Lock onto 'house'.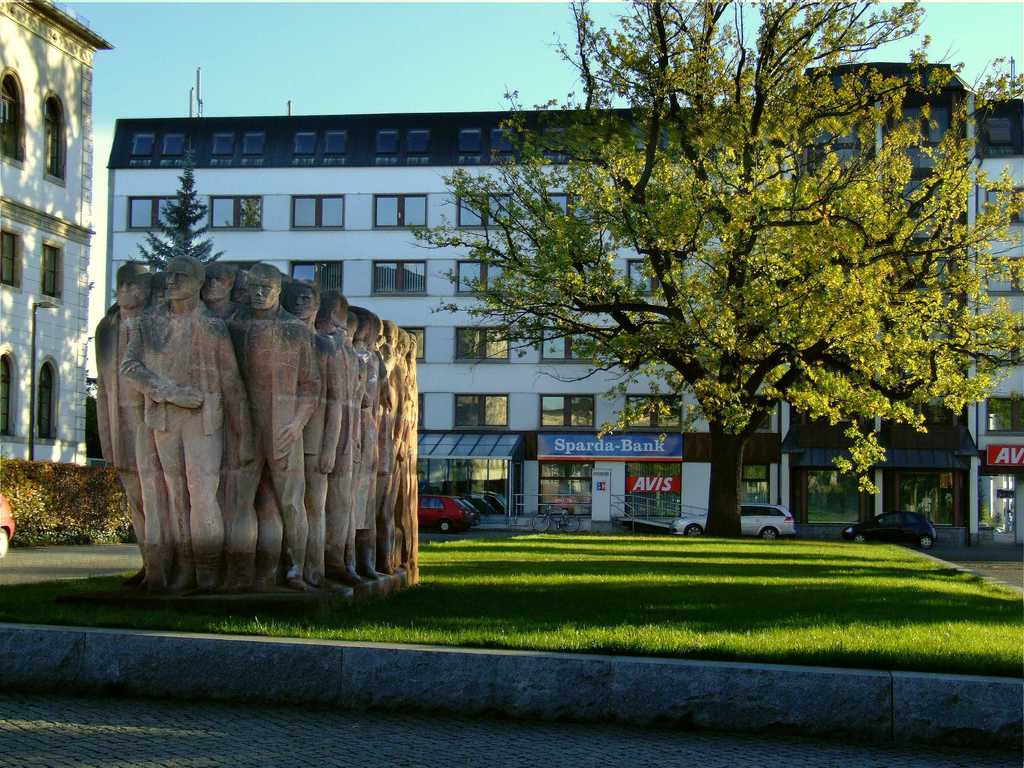
Locked: 0:0:115:470.
